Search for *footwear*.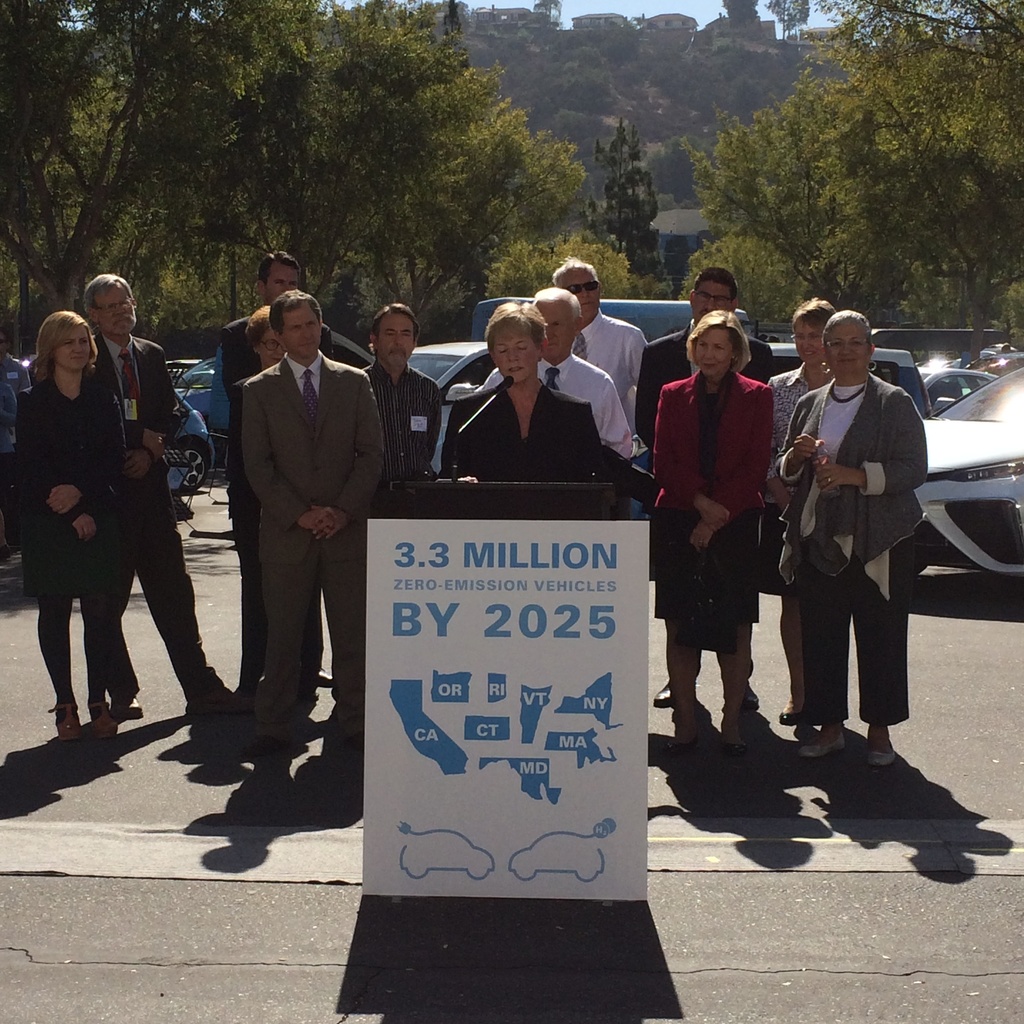
Found at locate(85, 698, 124, 739).
